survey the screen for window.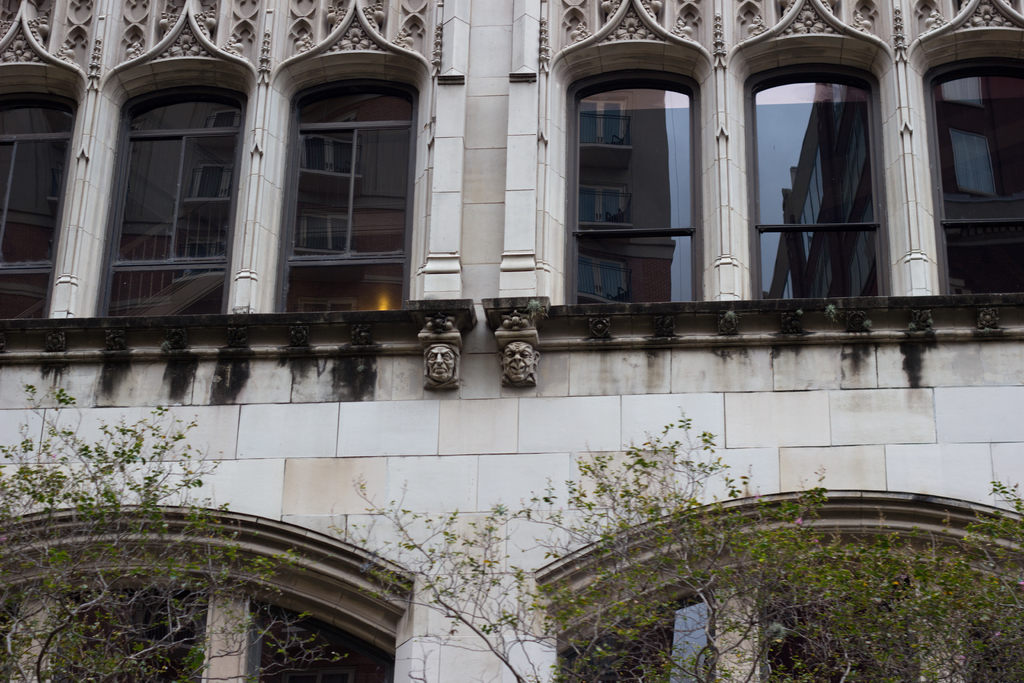
Survey found: left=282, top=80, right=414, bottom=313.
